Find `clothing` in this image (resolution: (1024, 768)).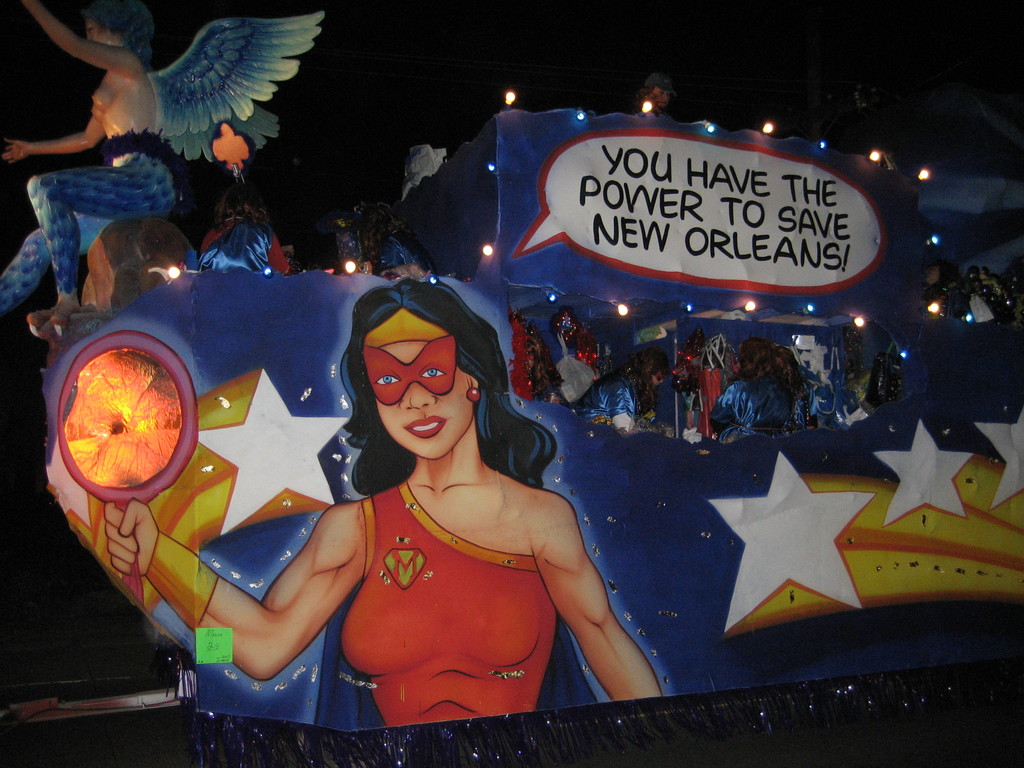
bbox=(794, 388, 816, 429).
